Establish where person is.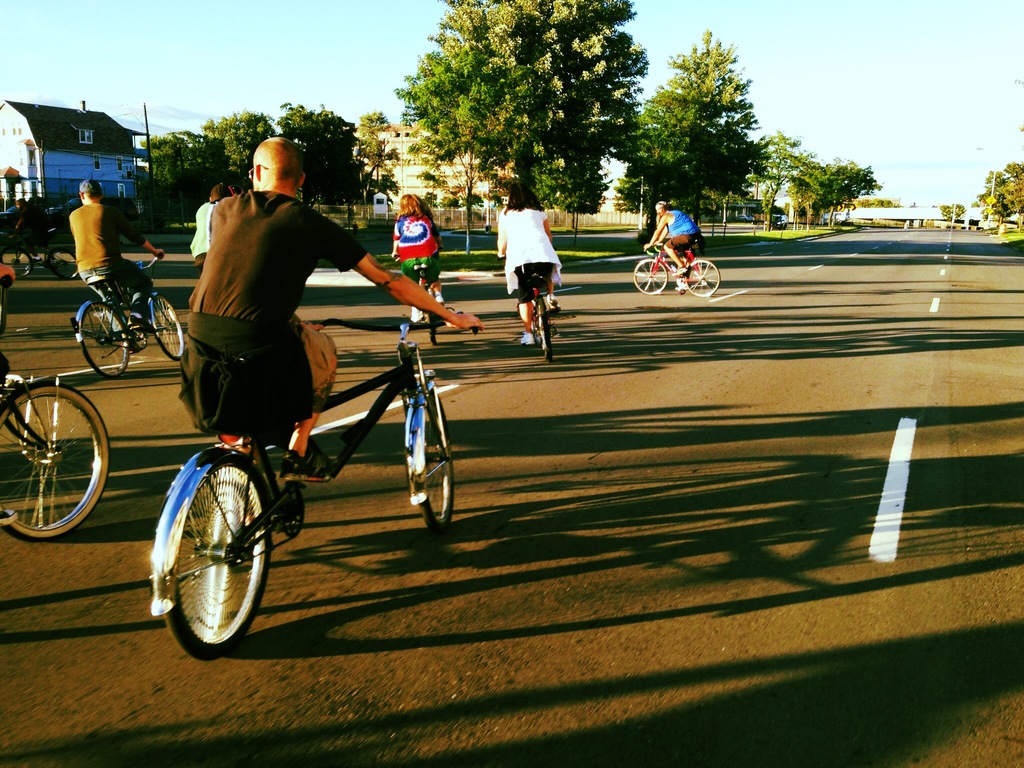
Established at 495 180 564 348.
